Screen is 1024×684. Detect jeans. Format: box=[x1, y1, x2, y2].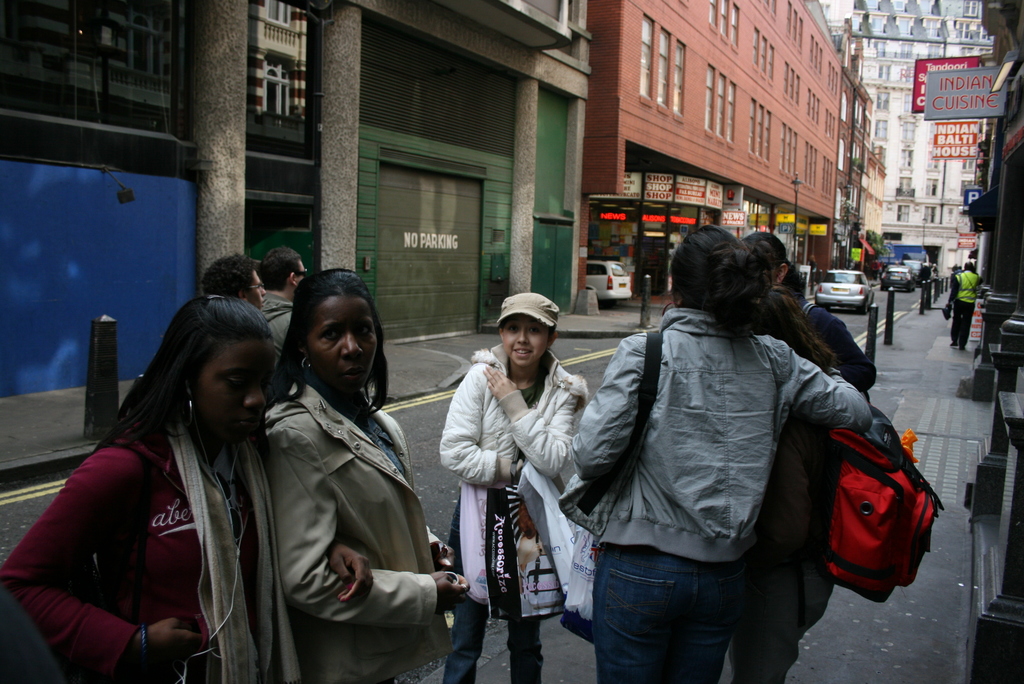
box=[442, 593, 541, 683].
